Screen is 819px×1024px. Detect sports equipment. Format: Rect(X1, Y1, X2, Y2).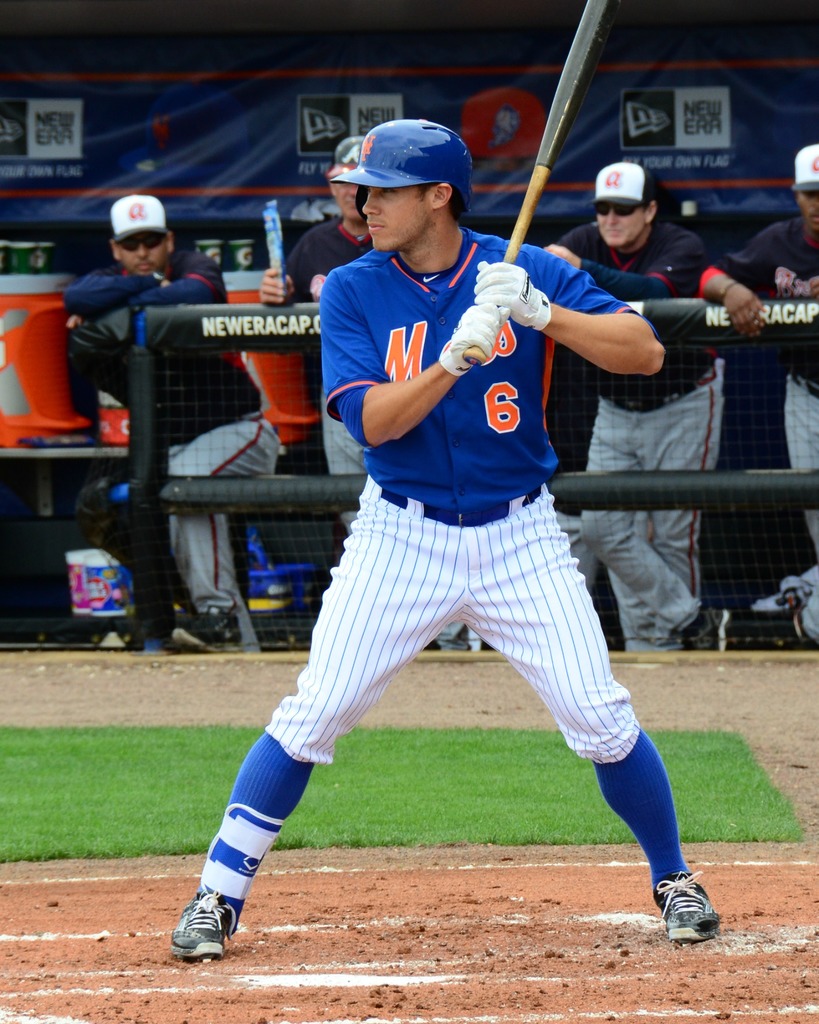
Rect(323, 113, 480, 224).
